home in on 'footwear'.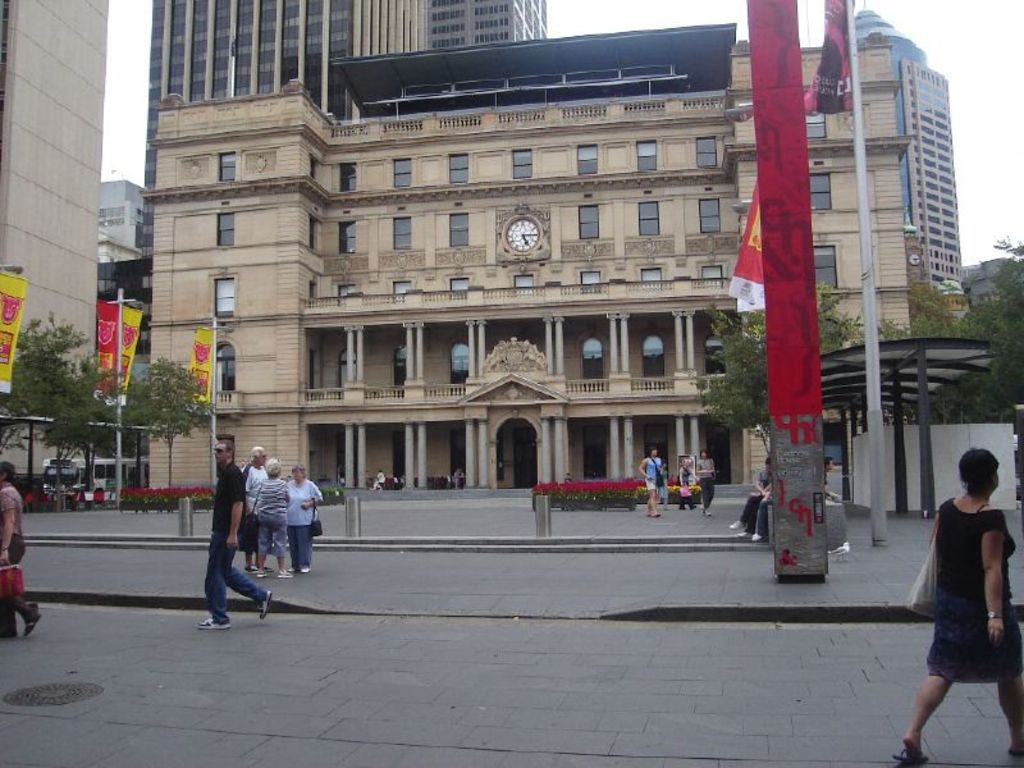
Homed in at box(196, 617, 230, 631).
